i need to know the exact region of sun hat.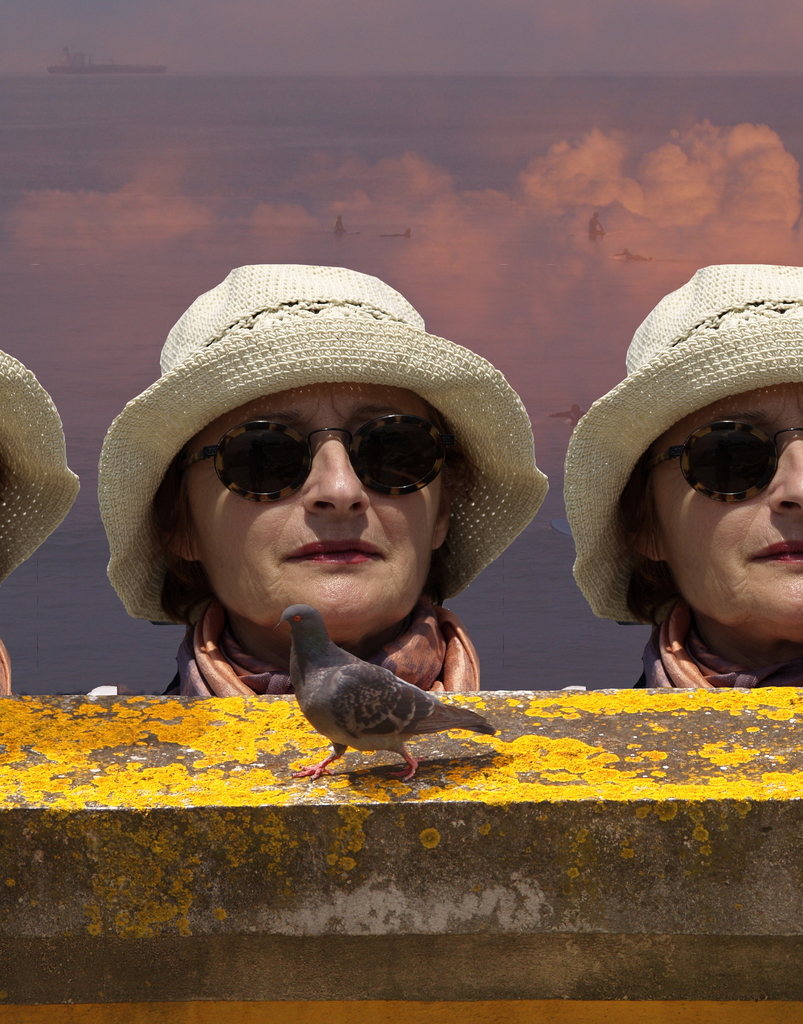
Region: [left=561, top=260, right=802, bottom=627].
